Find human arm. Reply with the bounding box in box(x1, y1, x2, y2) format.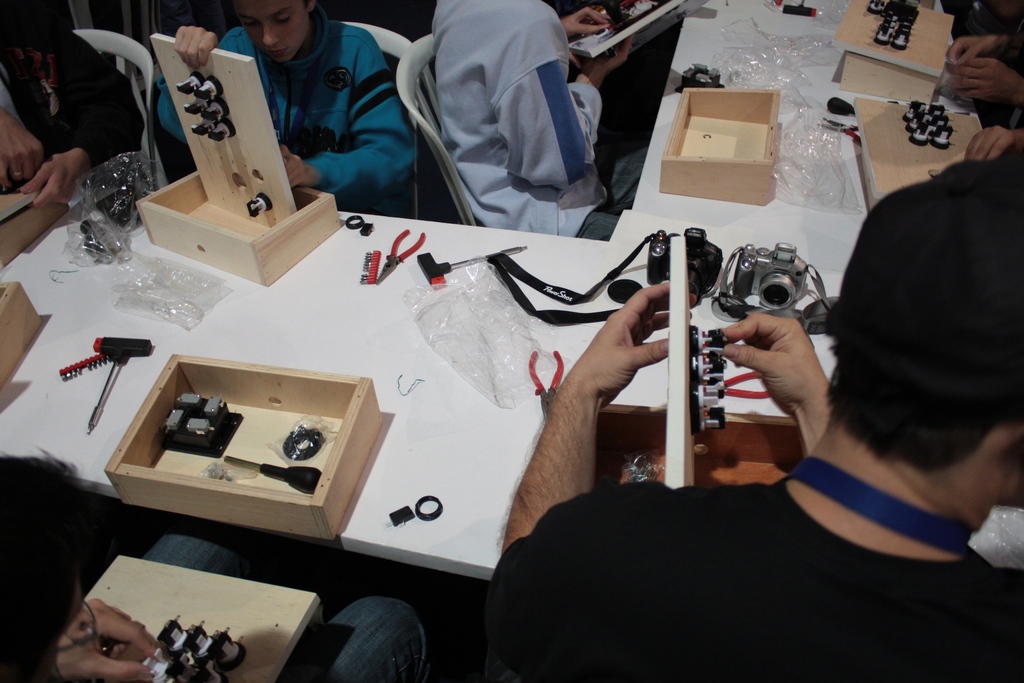
box(486, 265, 712, 593).
